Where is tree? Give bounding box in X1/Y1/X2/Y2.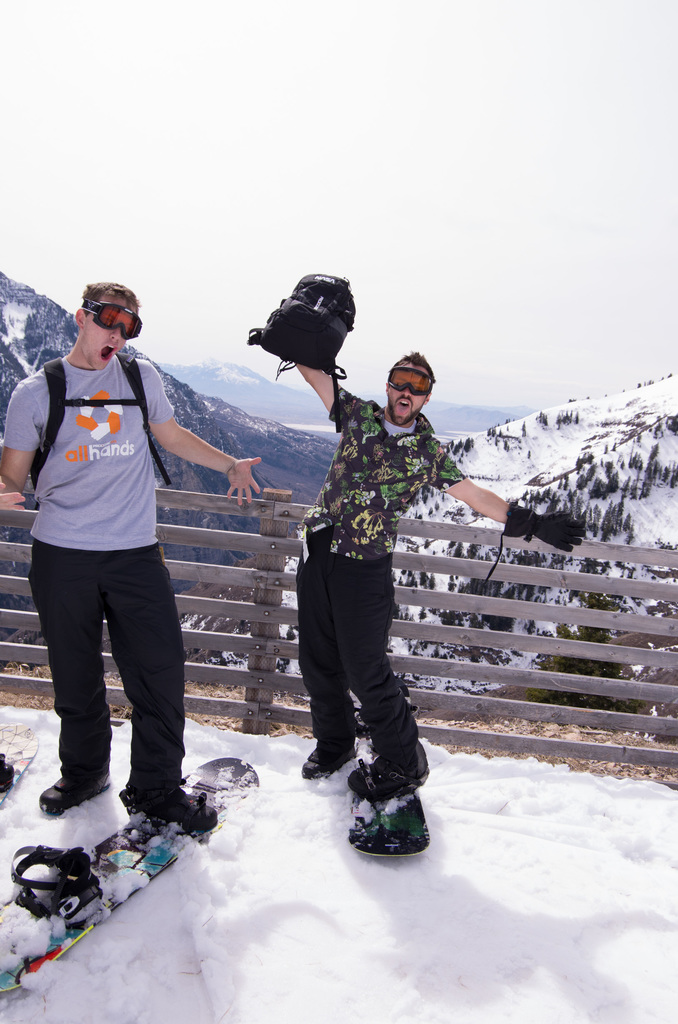
601/457/613/480.
